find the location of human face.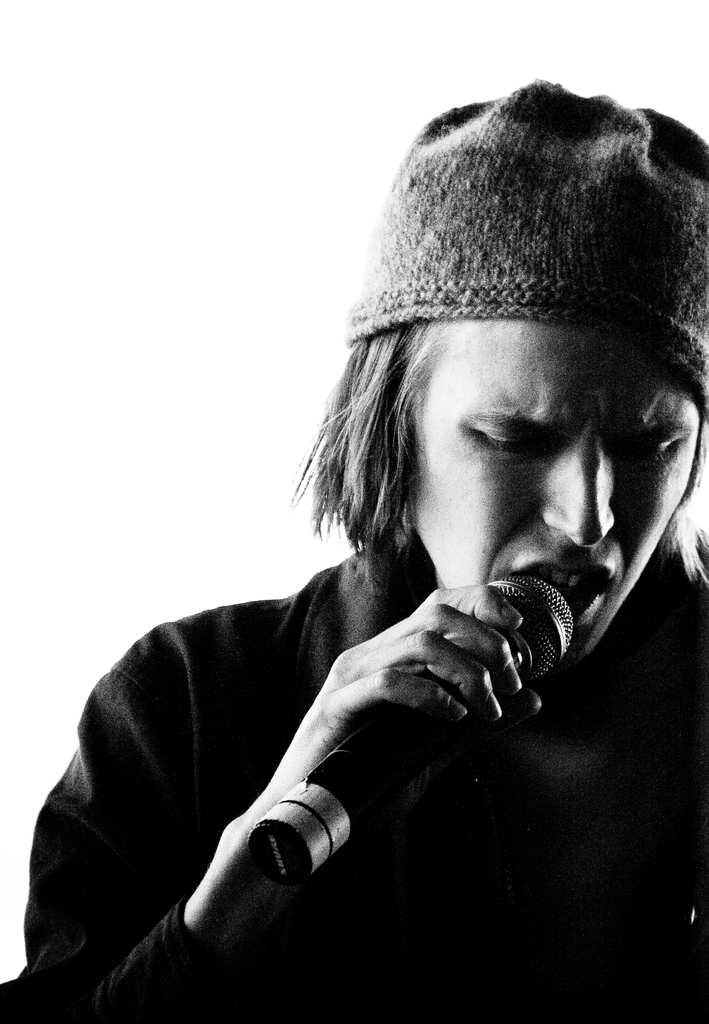
Location: rect(411, 320, 704, 668).
